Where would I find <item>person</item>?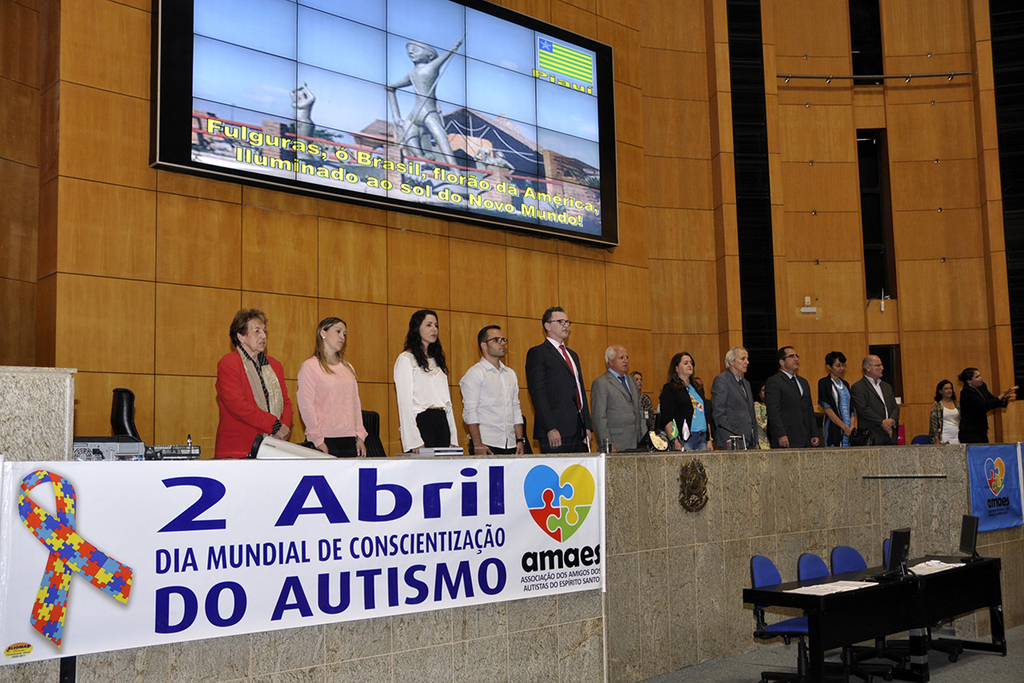
At box=[852, 352, 893, 440].
